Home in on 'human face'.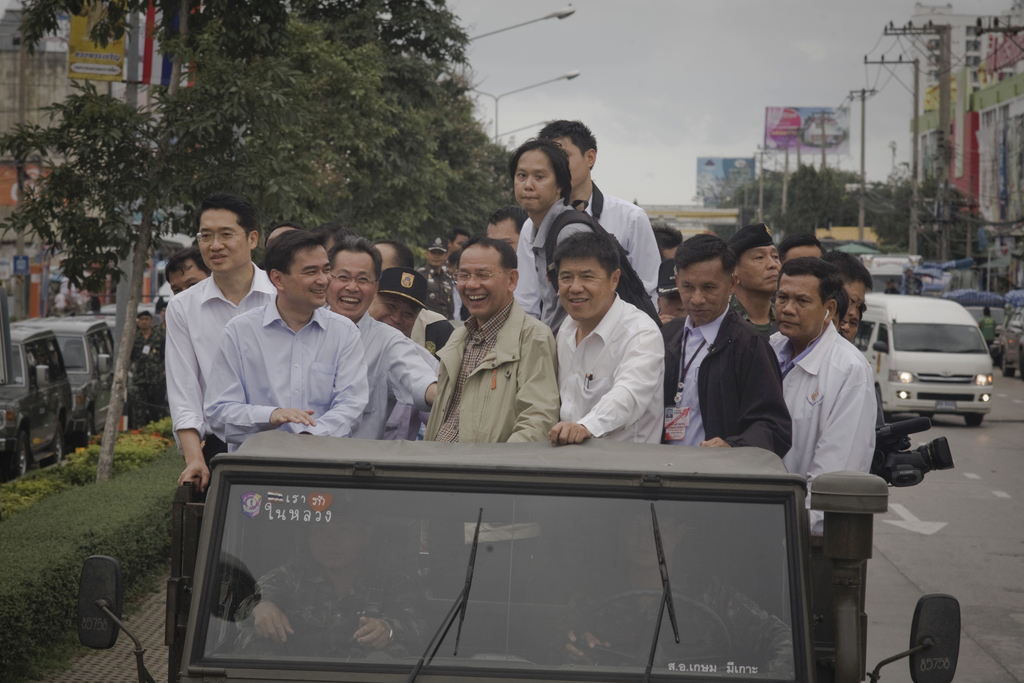
Homed in at box(329, 248, 378, 322).
